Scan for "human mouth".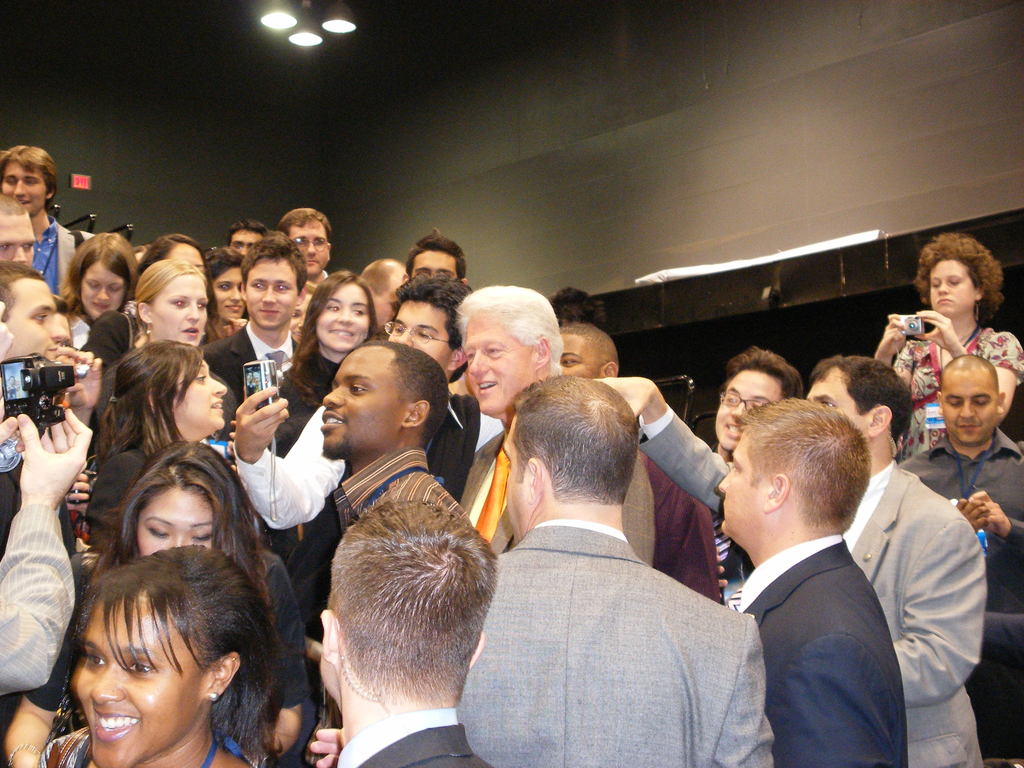
Scan result: (left=320, top=408, right=346, bottom=429).
